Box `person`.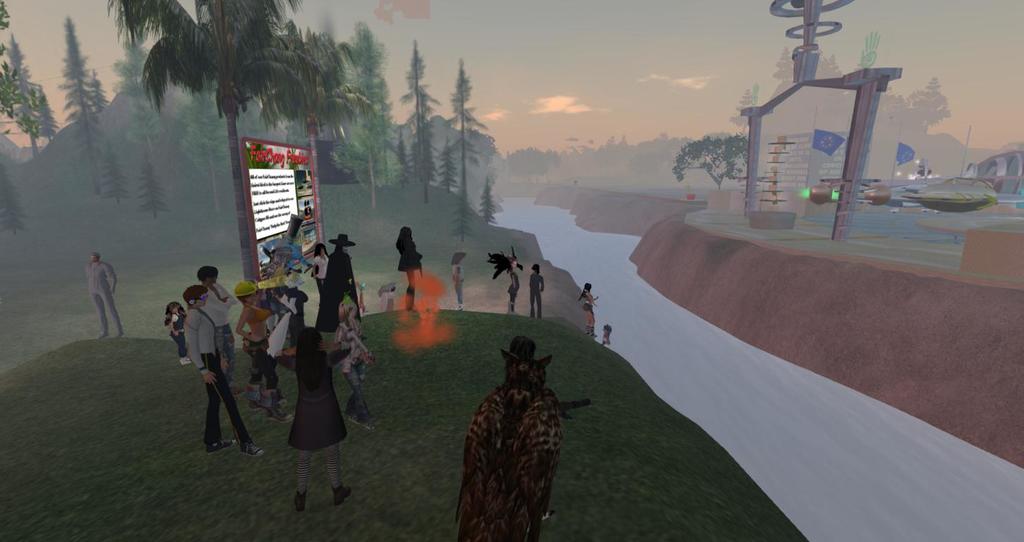
region(528, 265, 551, 318).
